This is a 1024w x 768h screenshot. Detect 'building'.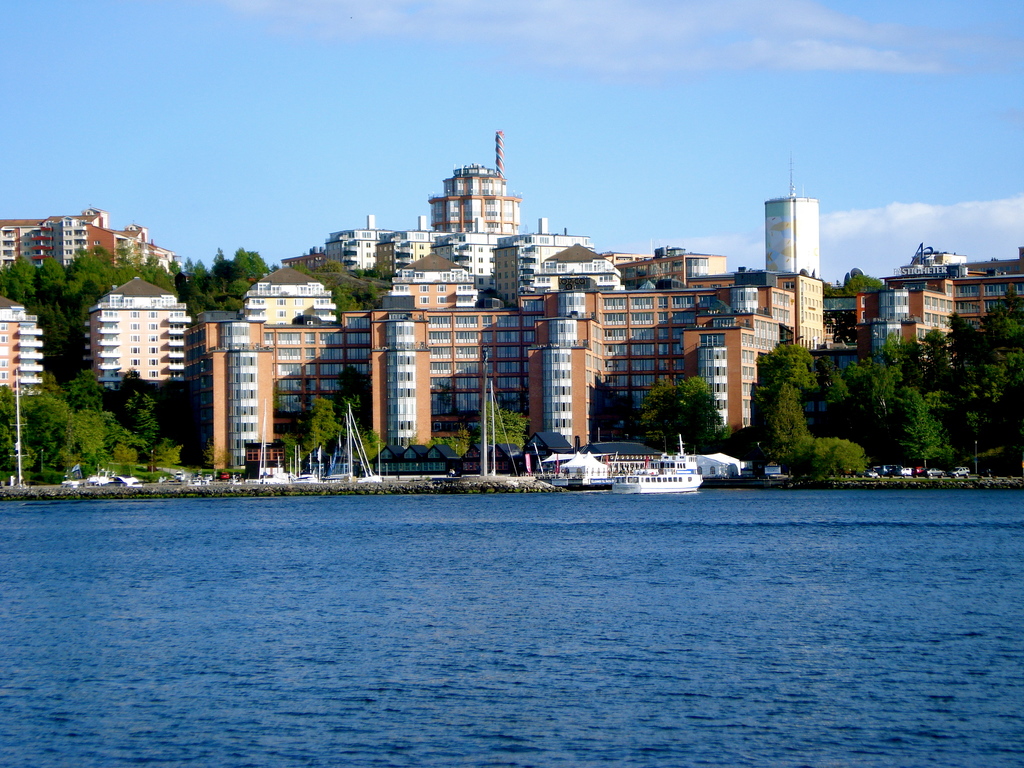
x1=765, y1=195, x2=825, y2=277.
